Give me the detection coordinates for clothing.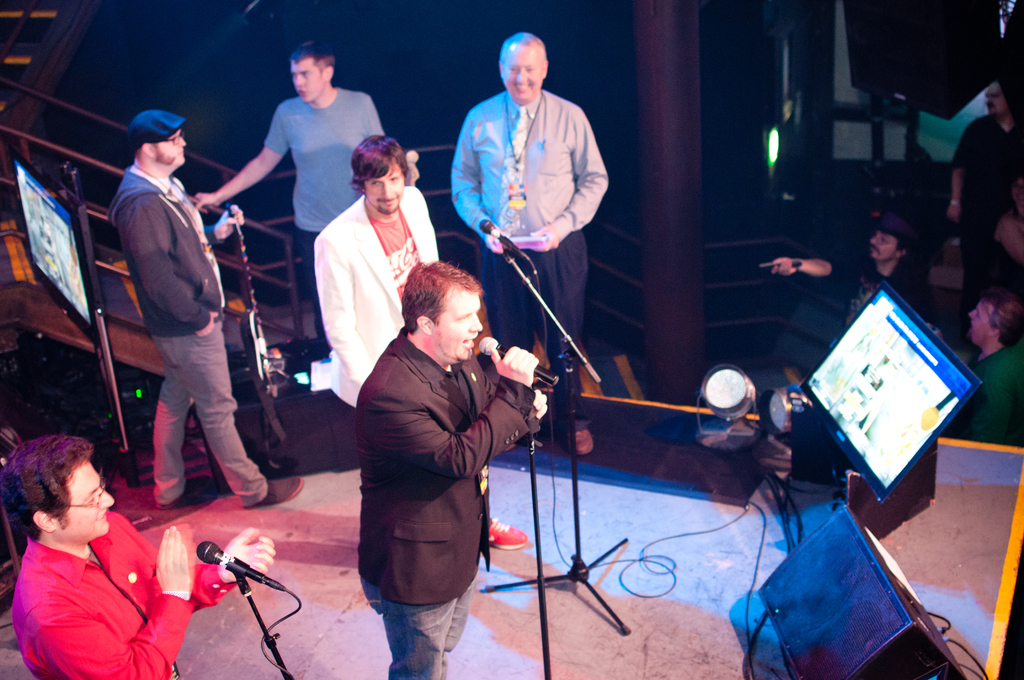
rect(262, 93, 385, 341).
